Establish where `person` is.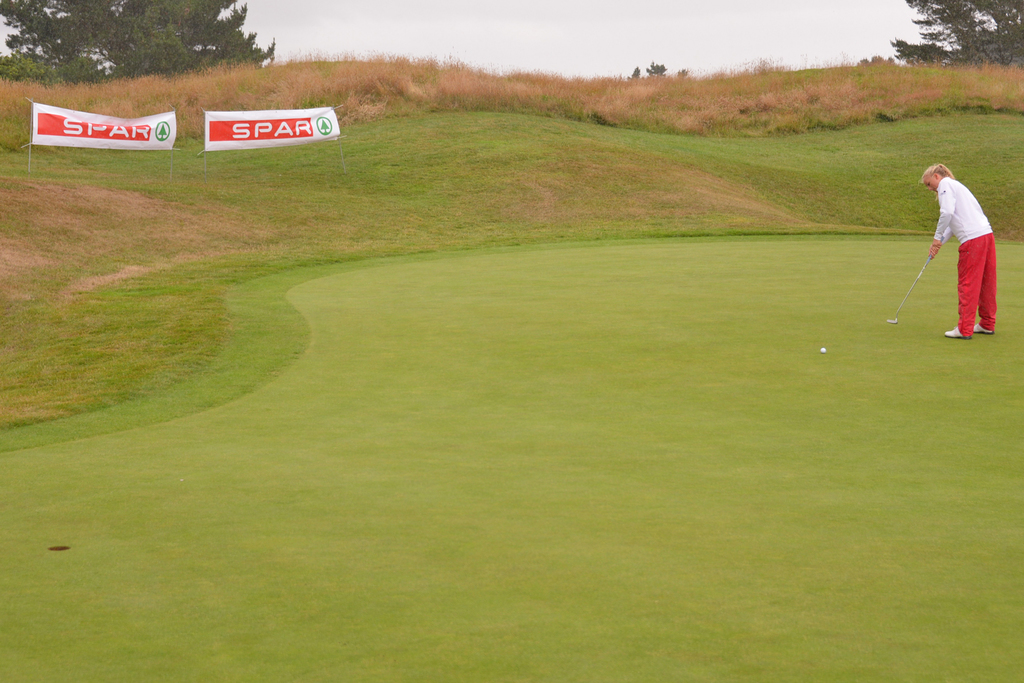
Established at l=932, t=134, r=1012, b=342.
